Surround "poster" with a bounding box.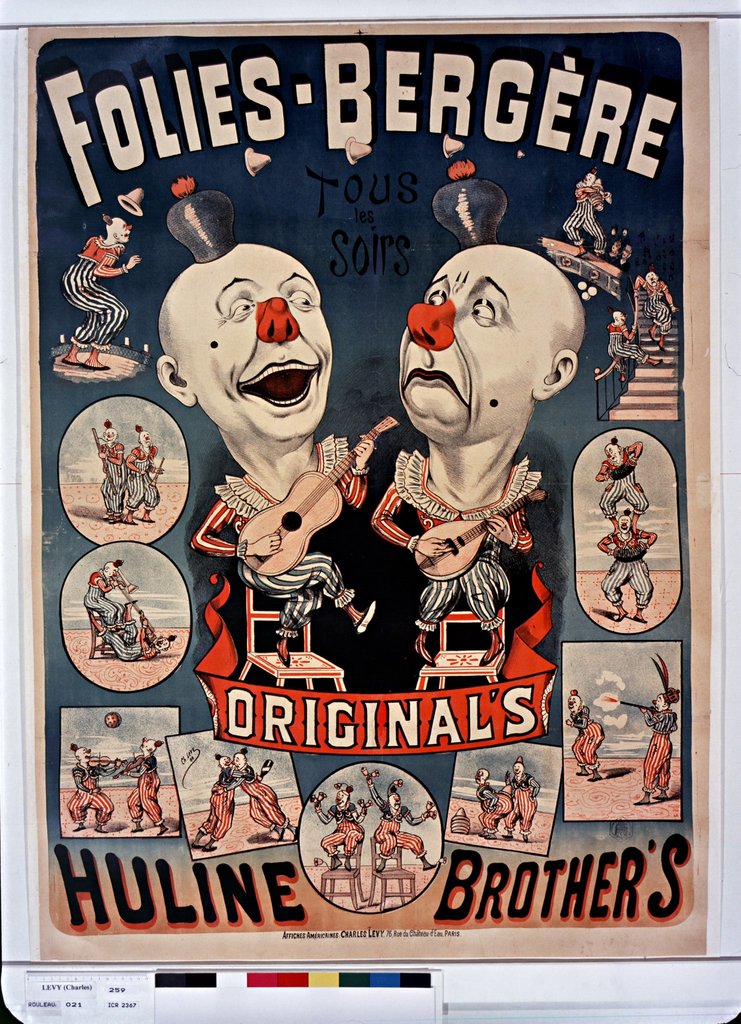
pyautogui.locateOnScreen(0, 0, 740, 1023).
